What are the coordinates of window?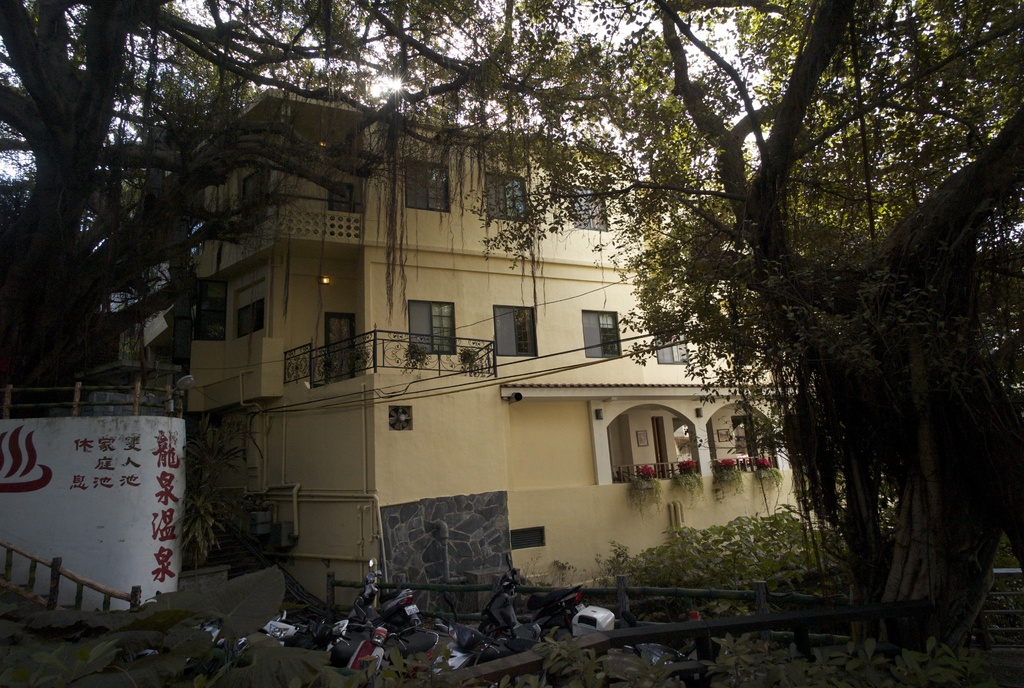
box(408, 295, 452, 354).
